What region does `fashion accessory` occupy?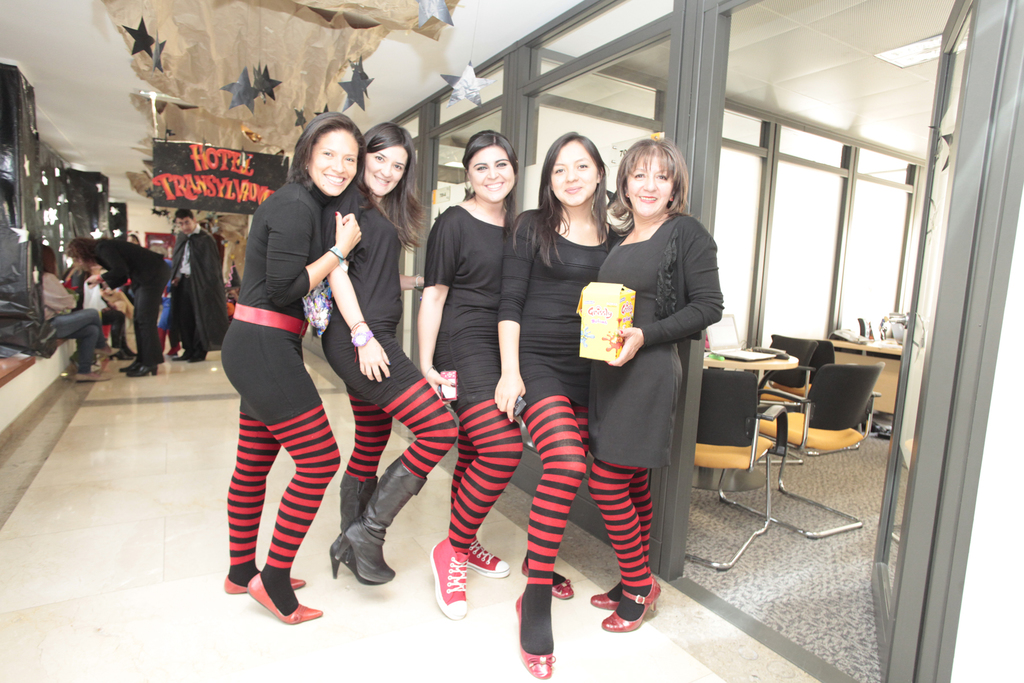
<box>454,533,507,574</box>.
